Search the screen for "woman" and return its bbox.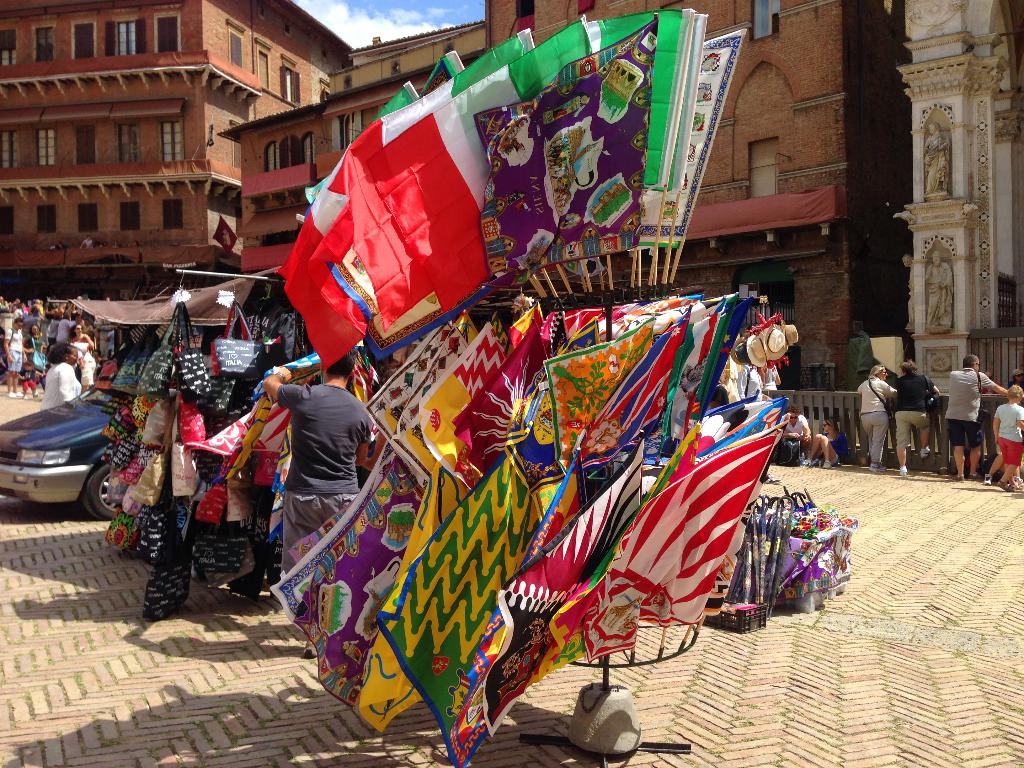
Found: locate(855, 363, 897, 474).
